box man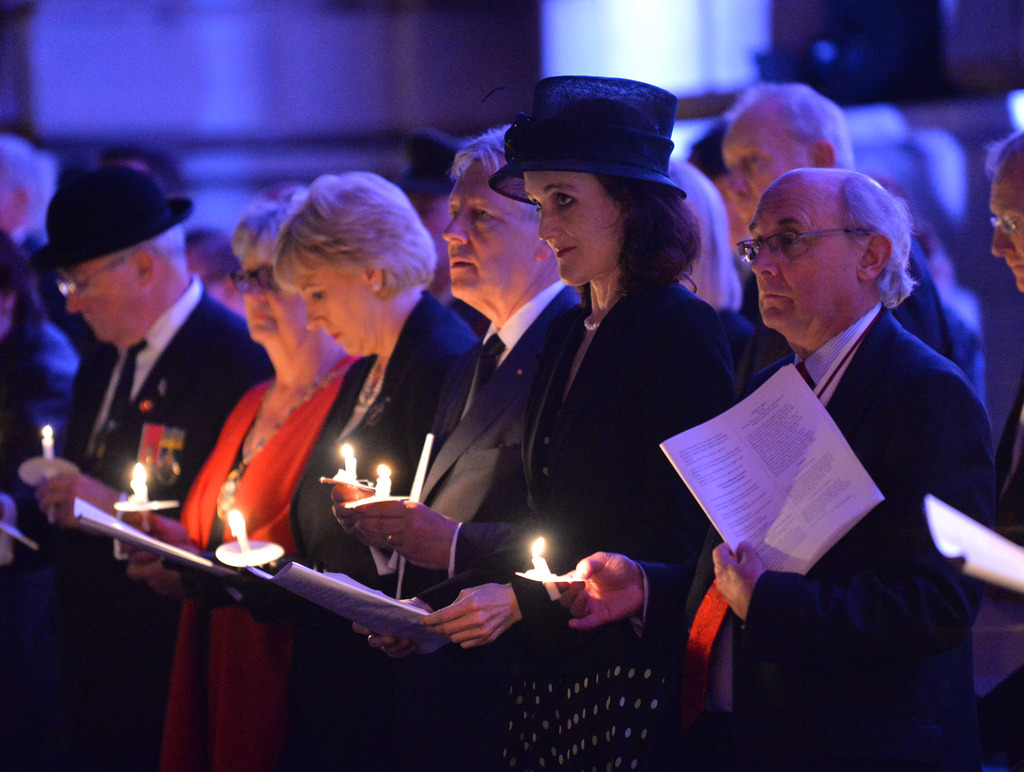
[2, 164, 261, 771]
